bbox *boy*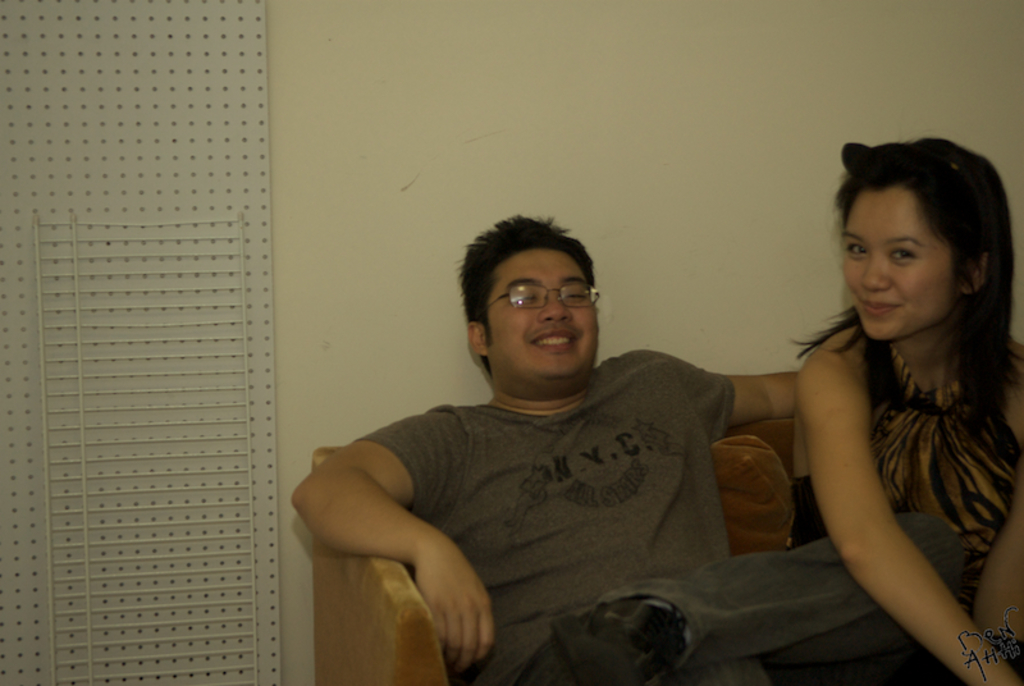
289/211/966/685
